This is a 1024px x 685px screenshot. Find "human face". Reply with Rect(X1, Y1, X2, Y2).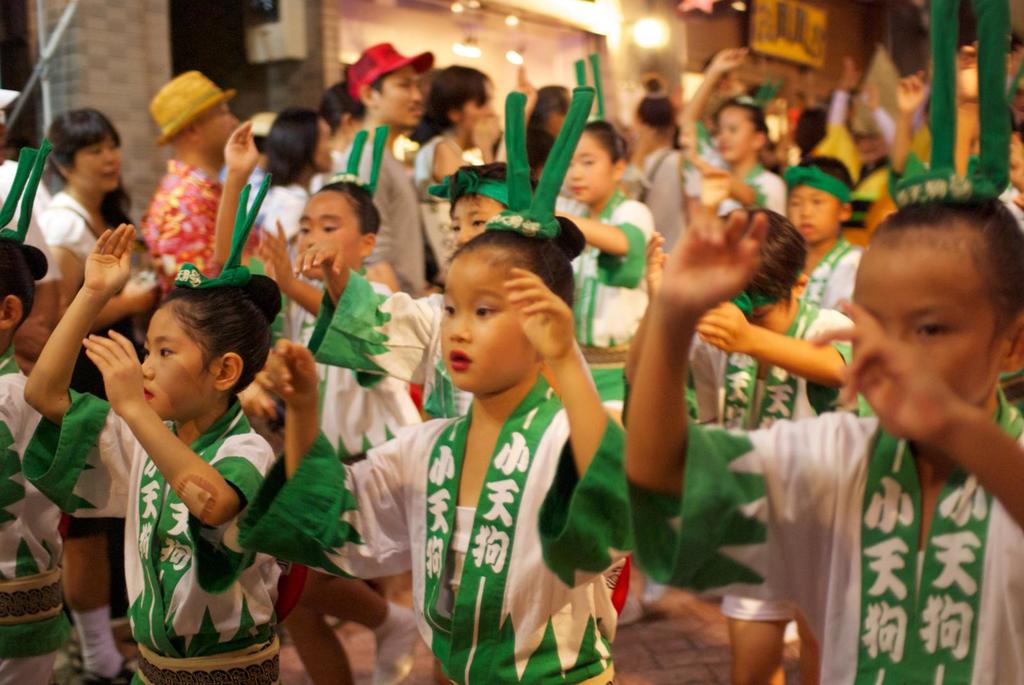
Rect(566, 132, 612, 200).
